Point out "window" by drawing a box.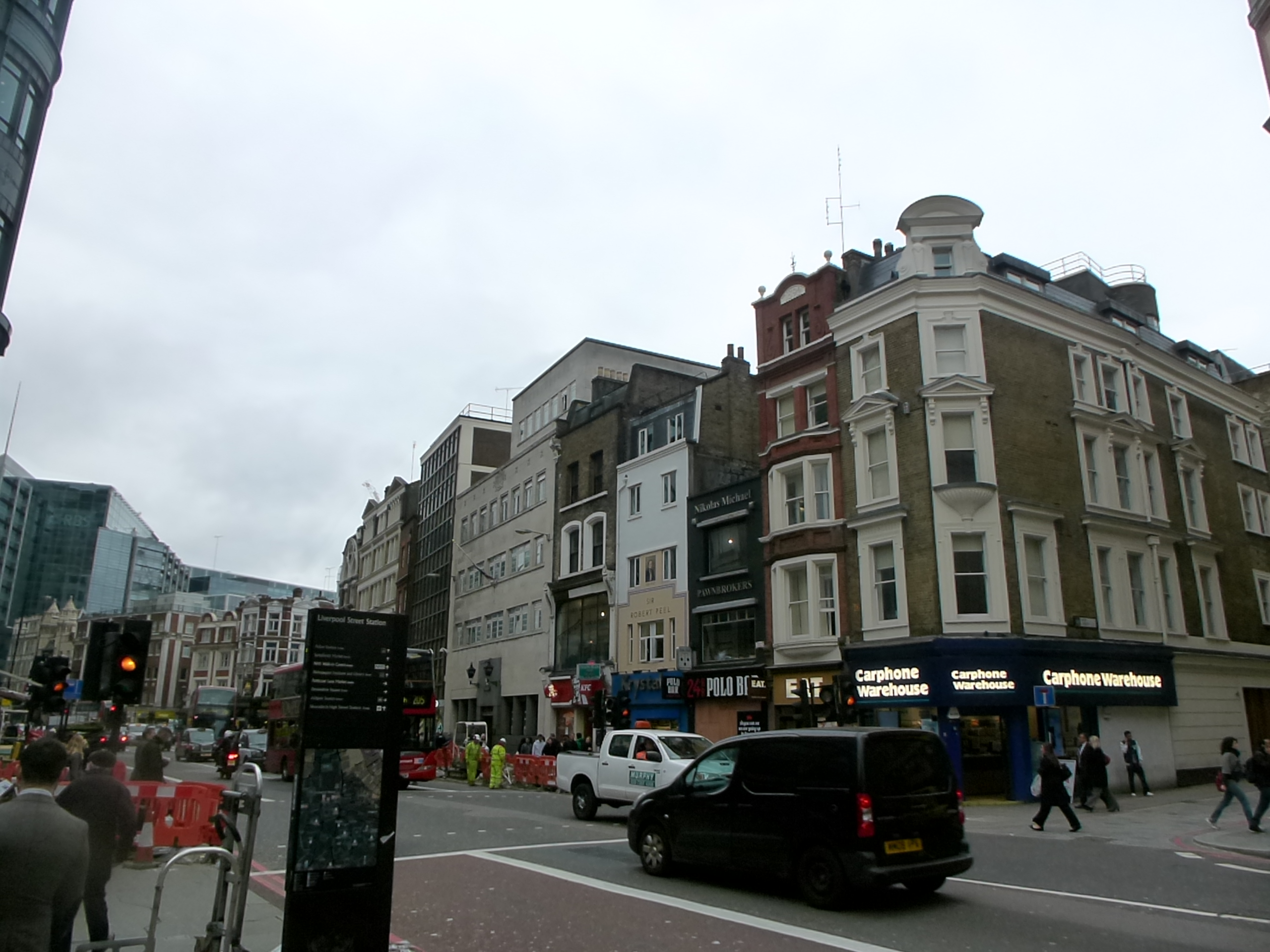
429:208:445:248.
